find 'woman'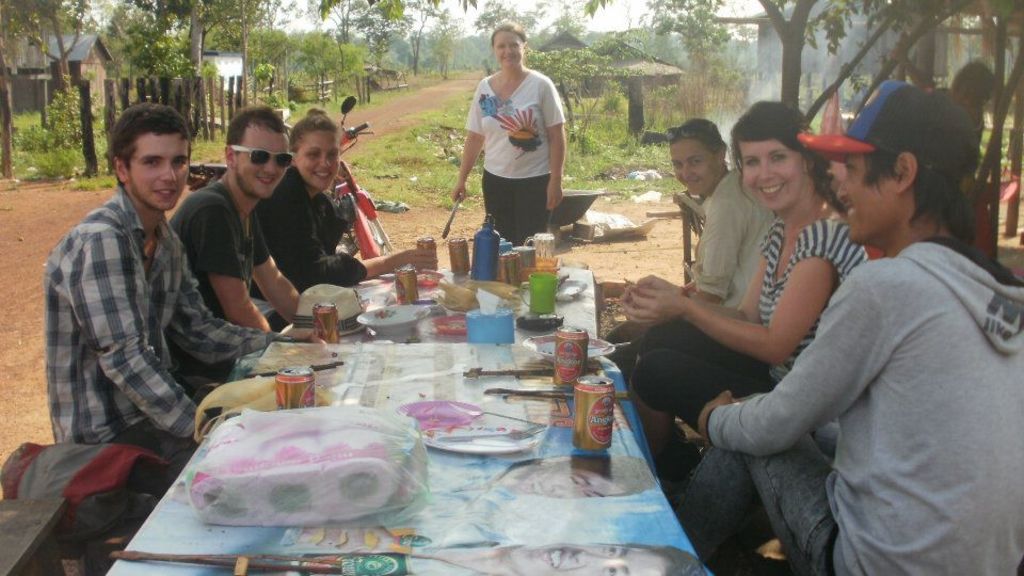
451:18:565:249
